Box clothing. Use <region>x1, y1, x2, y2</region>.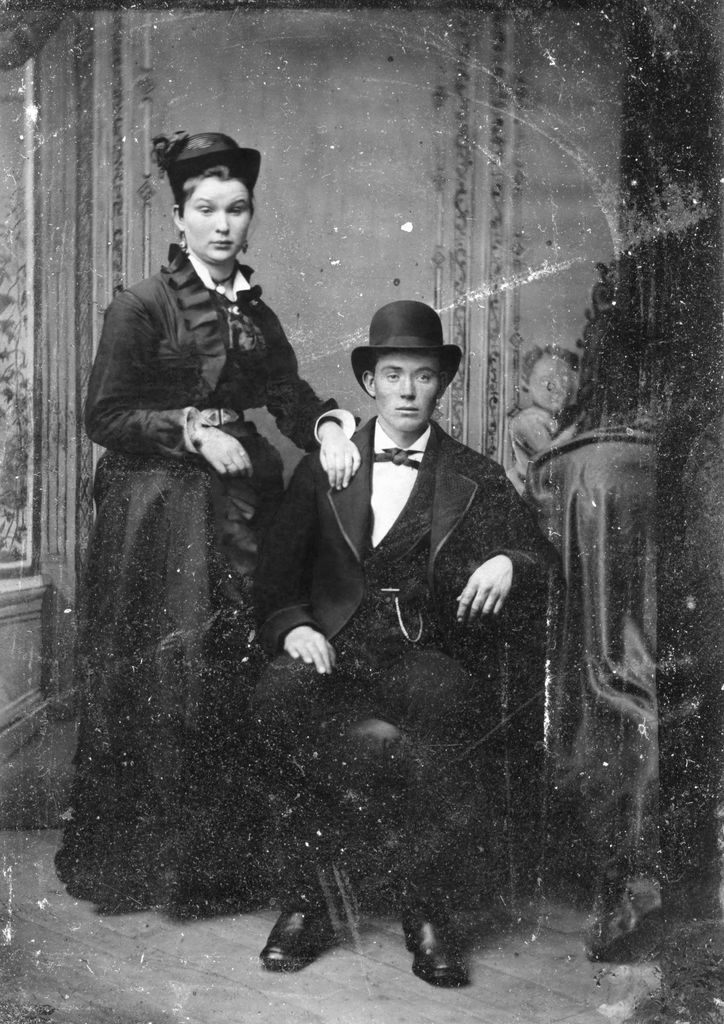
<region>247, 416, 555, 923</region>.
